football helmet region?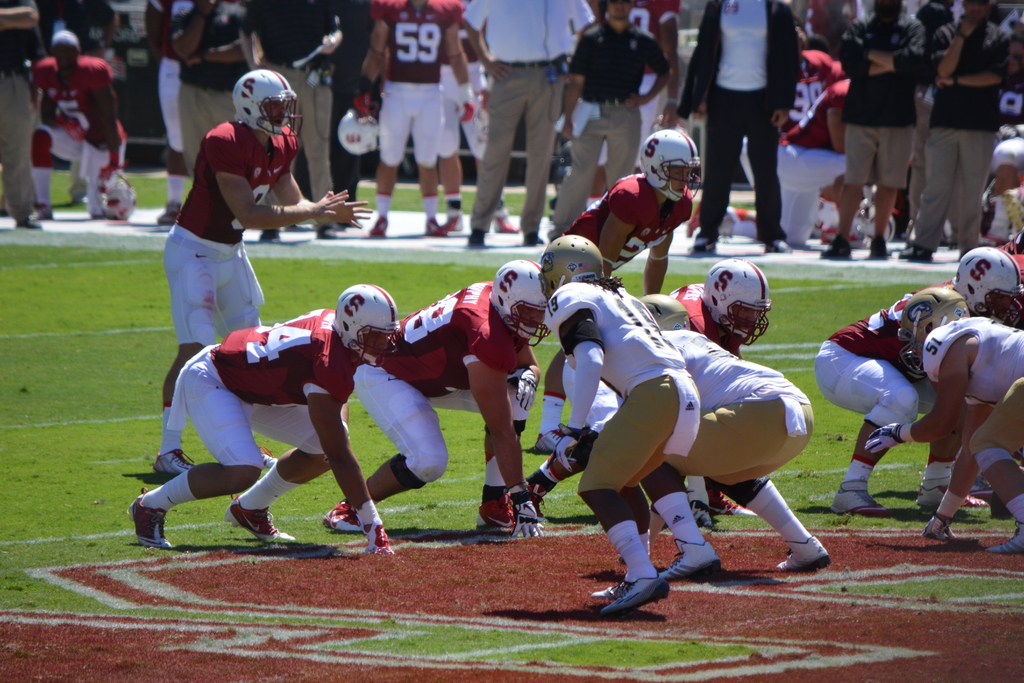
708, 259, 785, 354
